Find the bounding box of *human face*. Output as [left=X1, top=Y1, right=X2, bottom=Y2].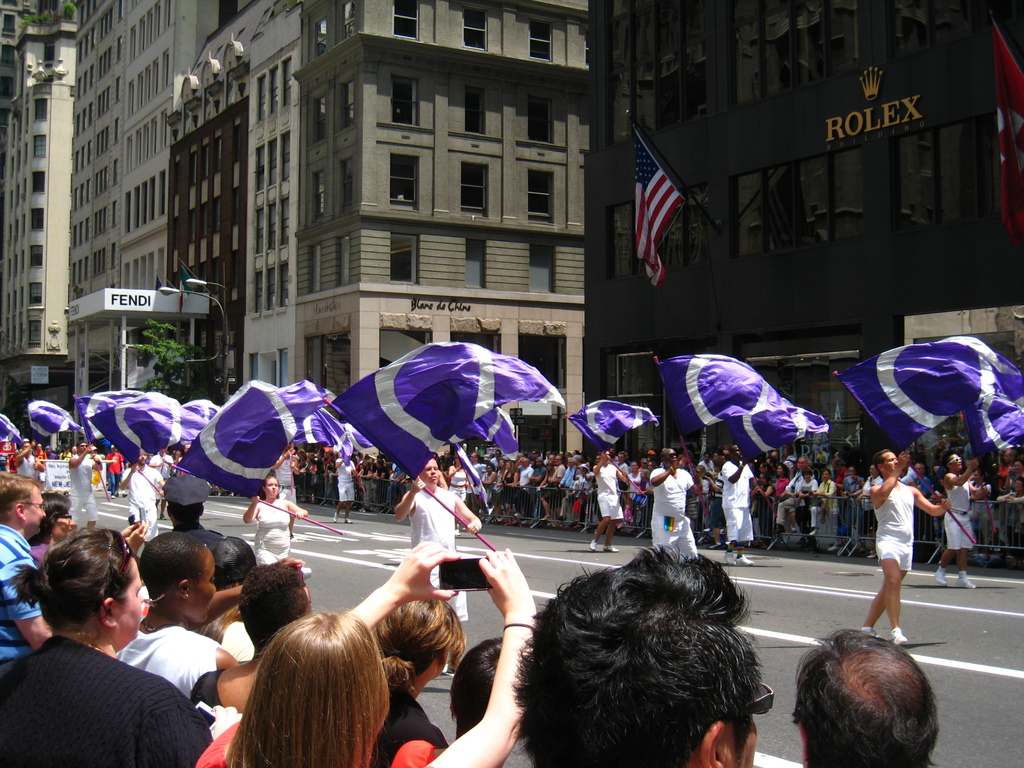
[left=662, top=442, right=683, bottom=476].
